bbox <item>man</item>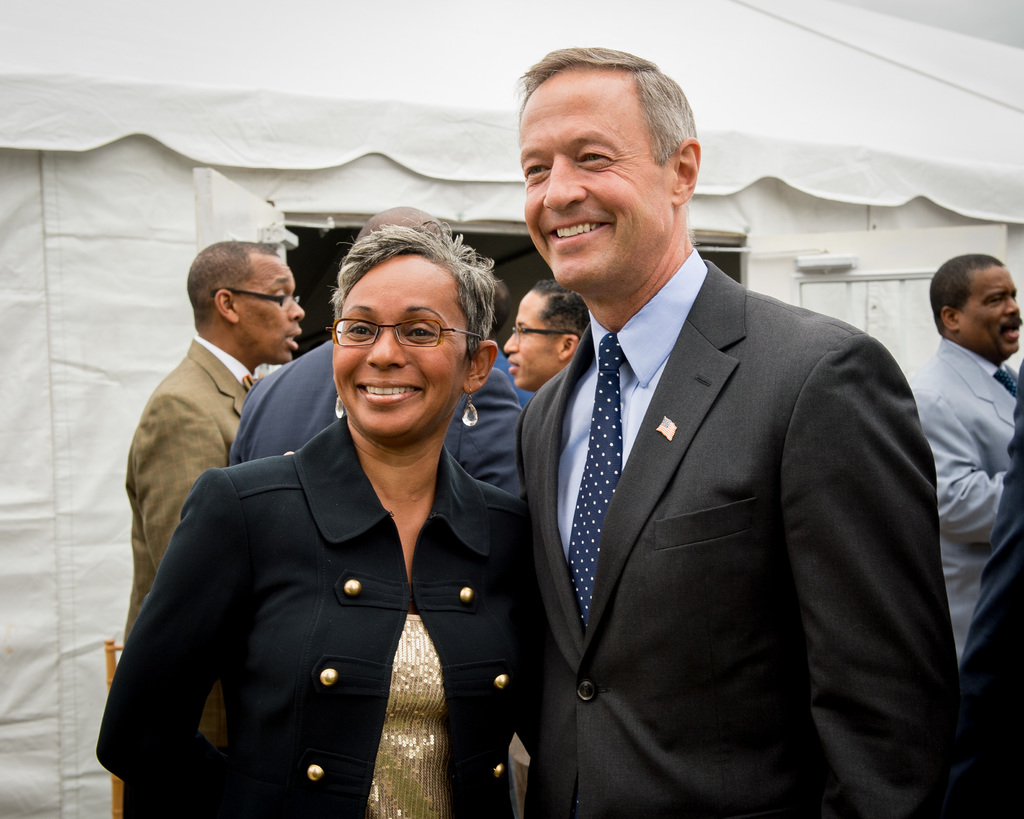
228:208:523:500
